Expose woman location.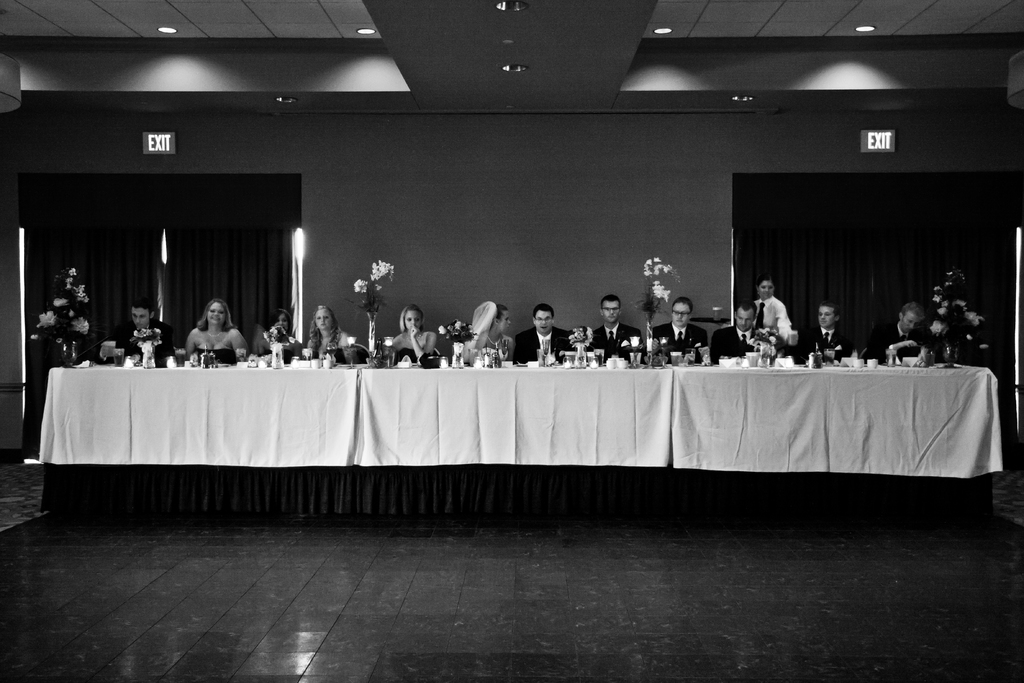
Exposed at Rect(752, 276, 793, 341).
